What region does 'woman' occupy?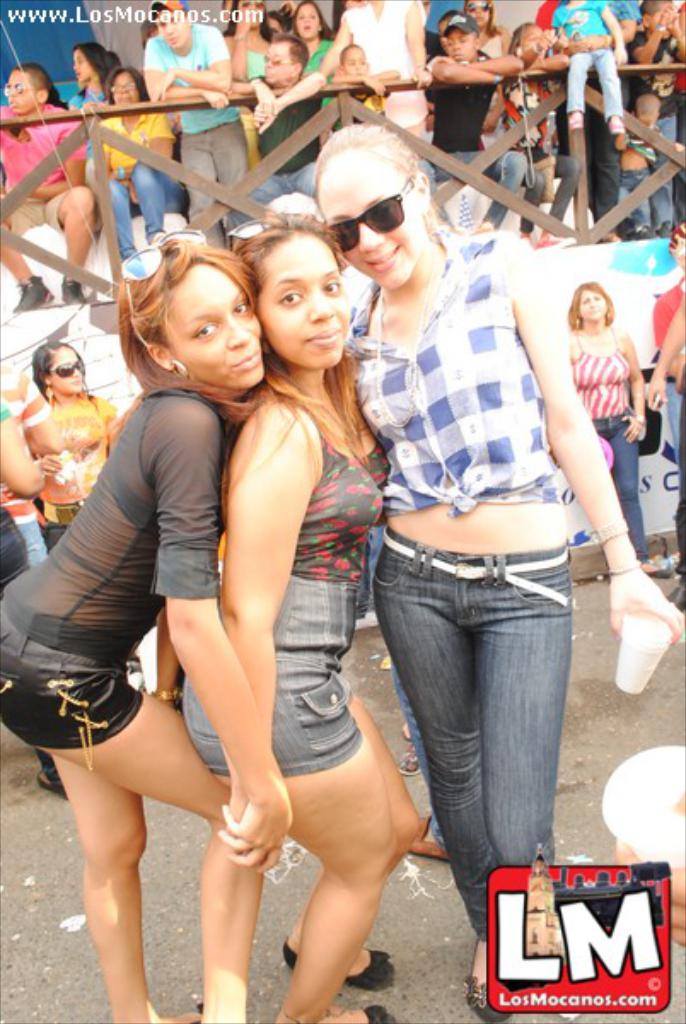
bbox(311, 104, 630, 956).
